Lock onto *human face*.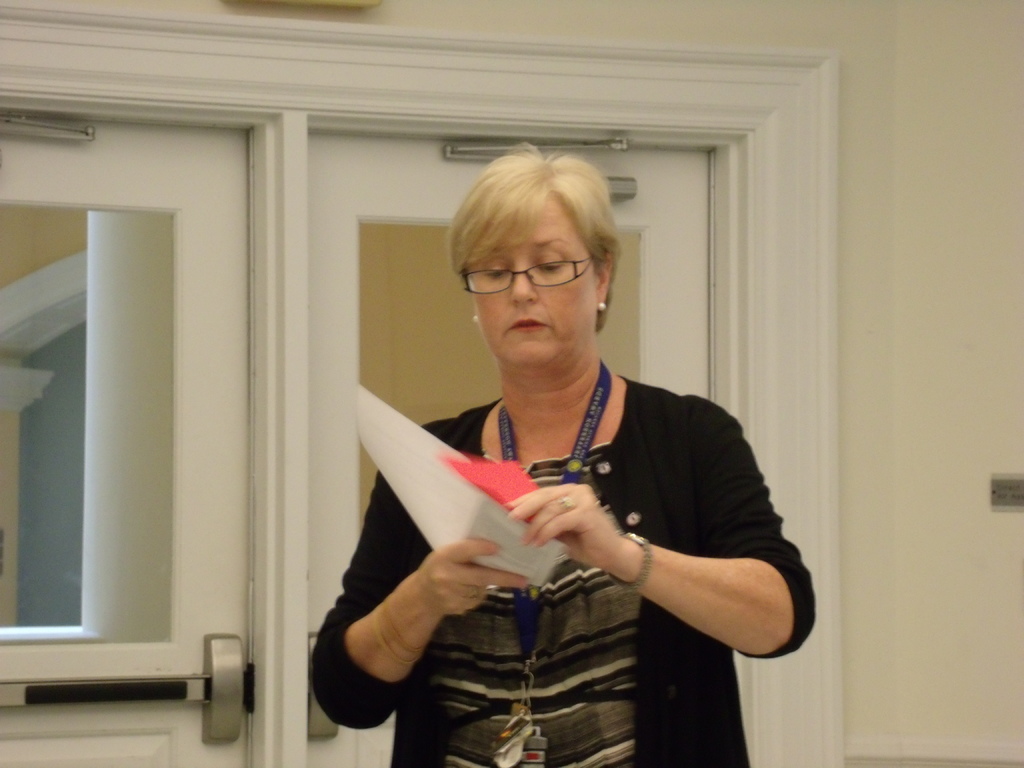
Locked: crop(467, 196, 596, 360).
